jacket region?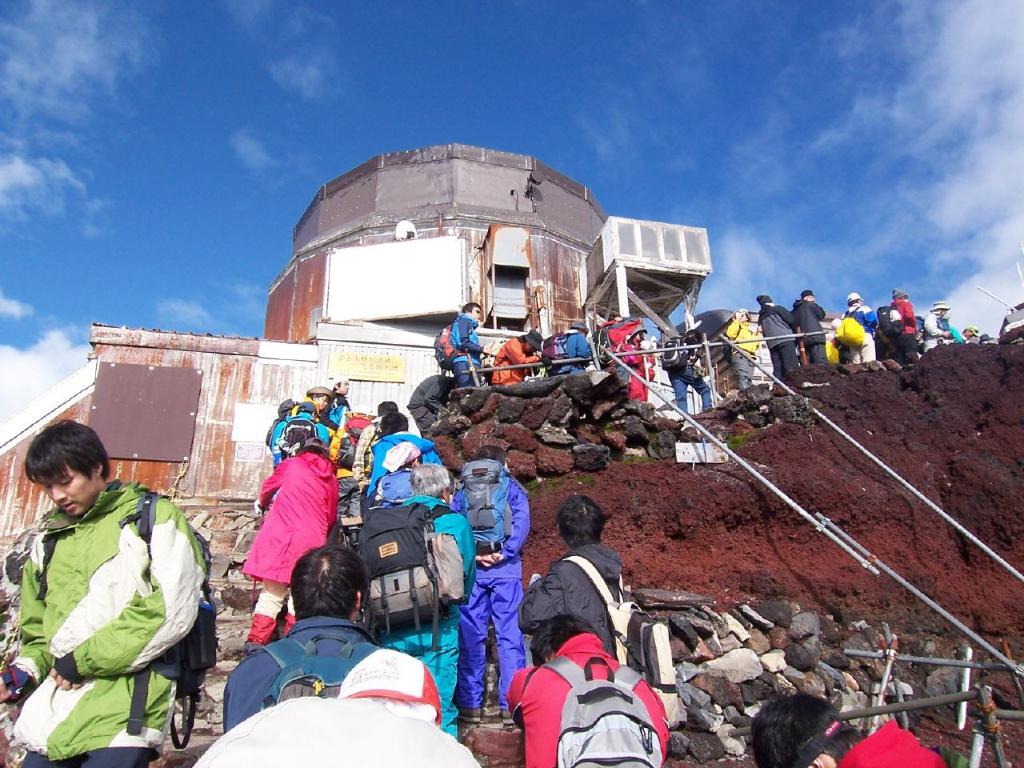
pyautogui.locateOnScreen(595, 316, 645, 402)
